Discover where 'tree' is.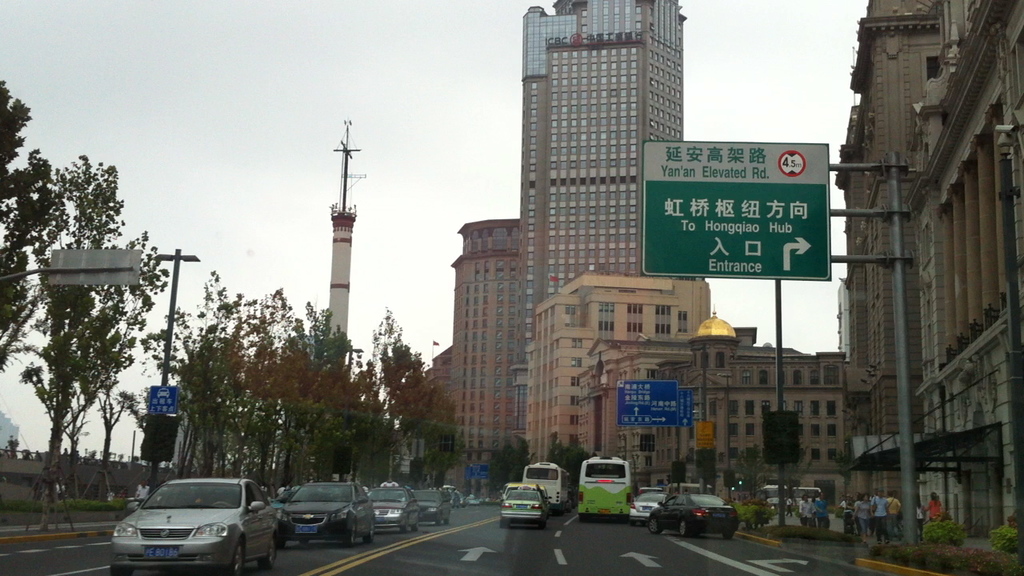
Discovered at bbox(552, 439, 588, 484).
